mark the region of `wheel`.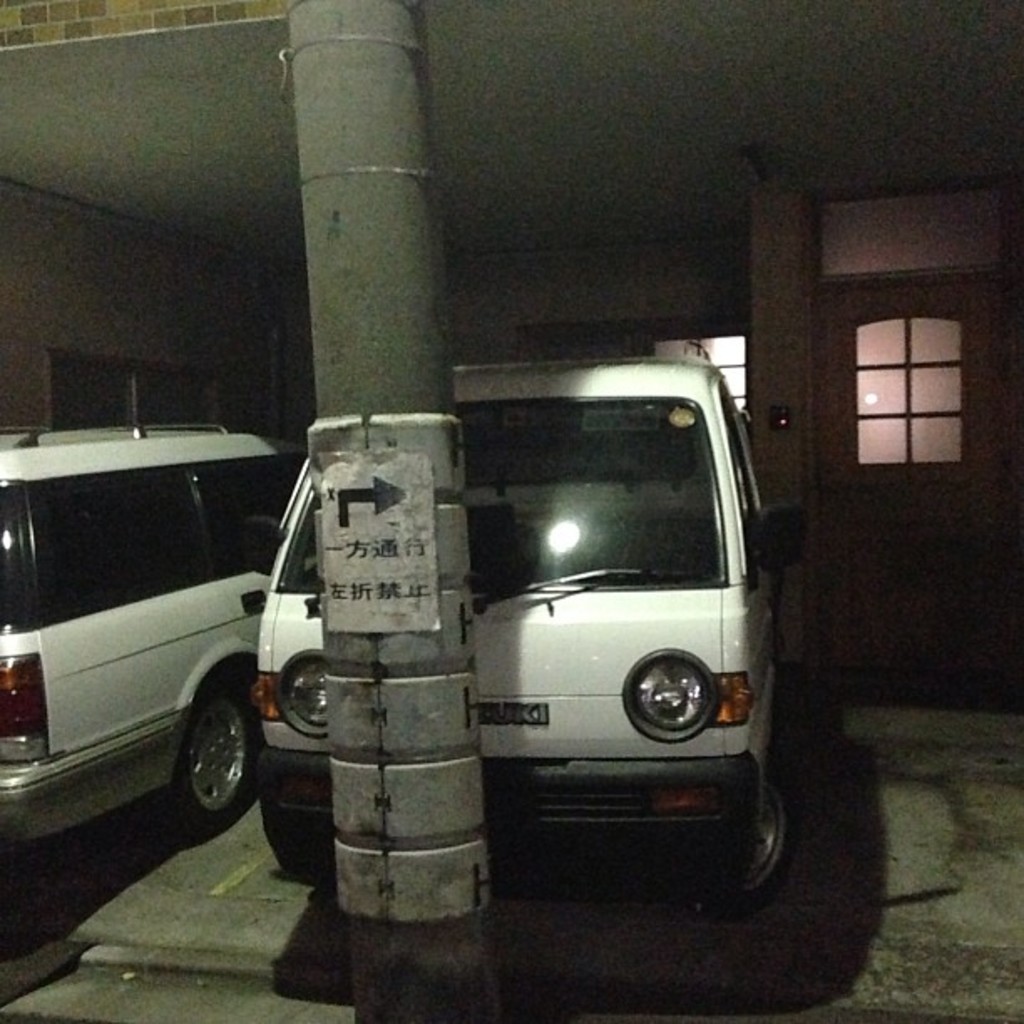
Region: pyautogui.locateOnScreen(701, 785, 788, 912).
